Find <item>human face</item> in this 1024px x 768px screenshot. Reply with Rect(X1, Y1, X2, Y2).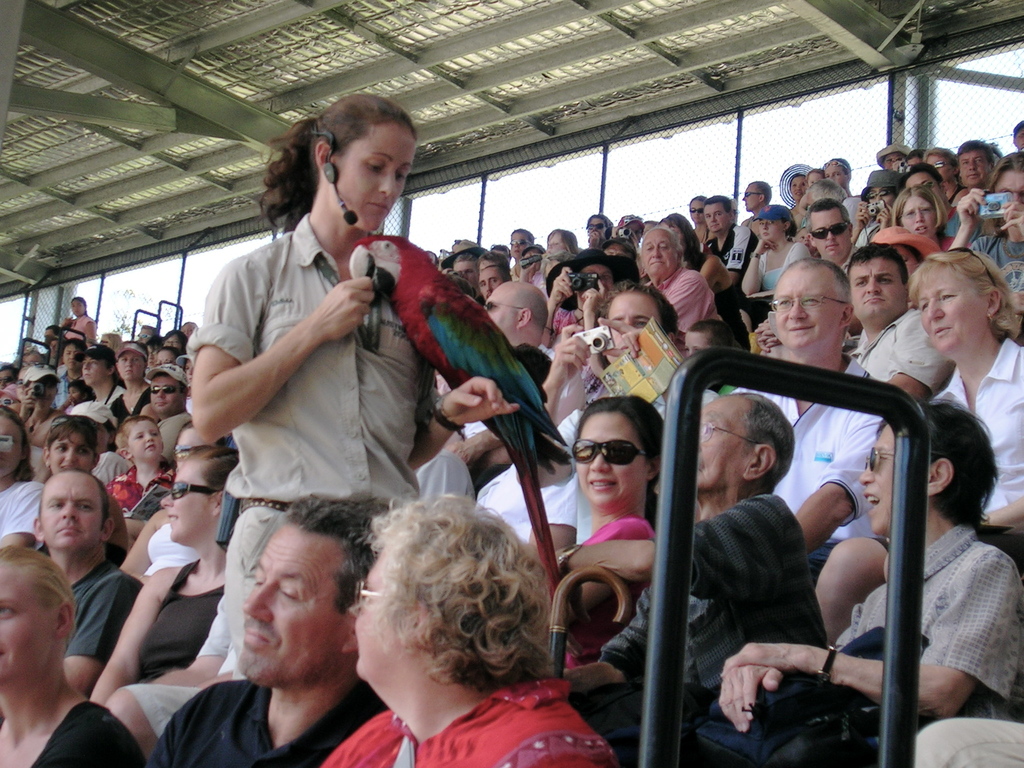
Rect(643, 232, 677, 280).
